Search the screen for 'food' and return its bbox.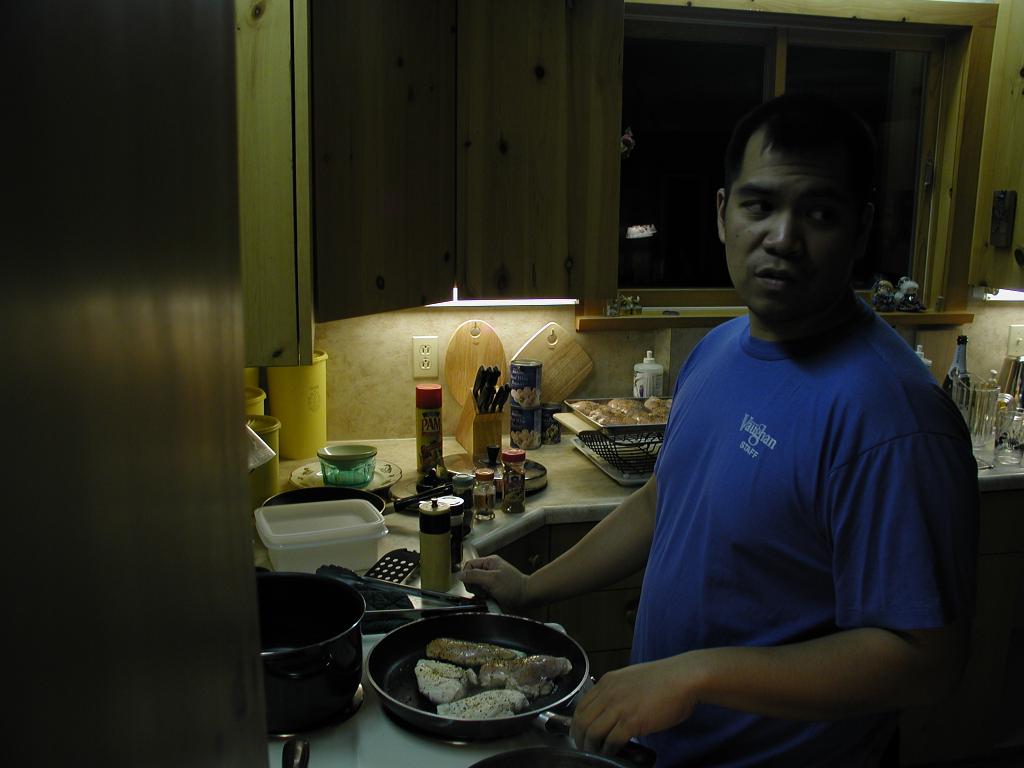
Found: [413, 660, 483, 705].
